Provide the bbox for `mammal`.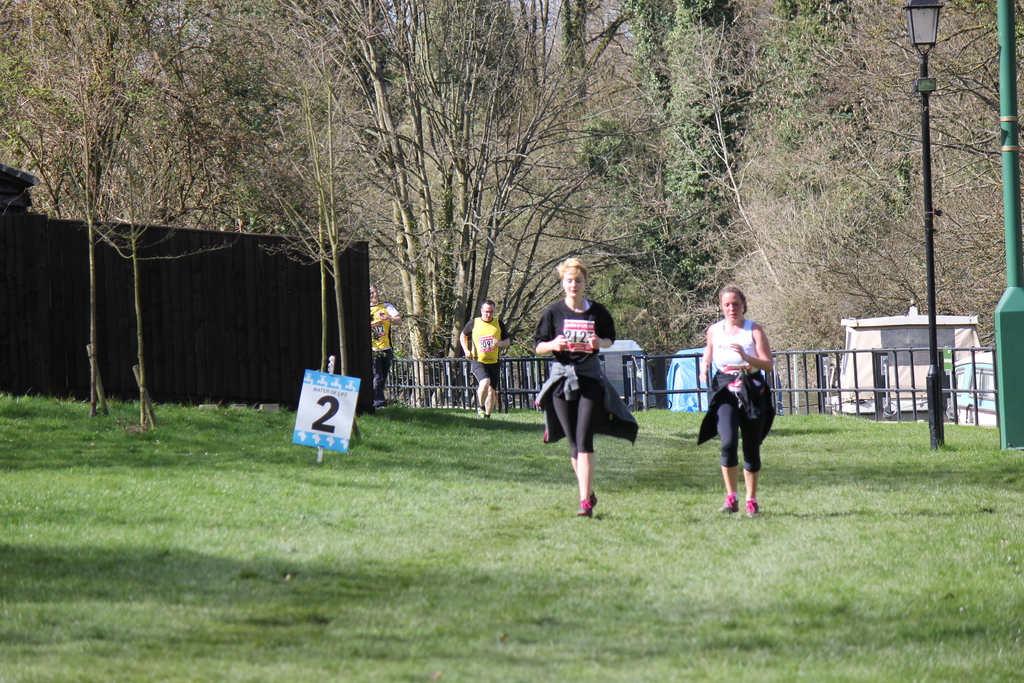
365:286:407:407.
